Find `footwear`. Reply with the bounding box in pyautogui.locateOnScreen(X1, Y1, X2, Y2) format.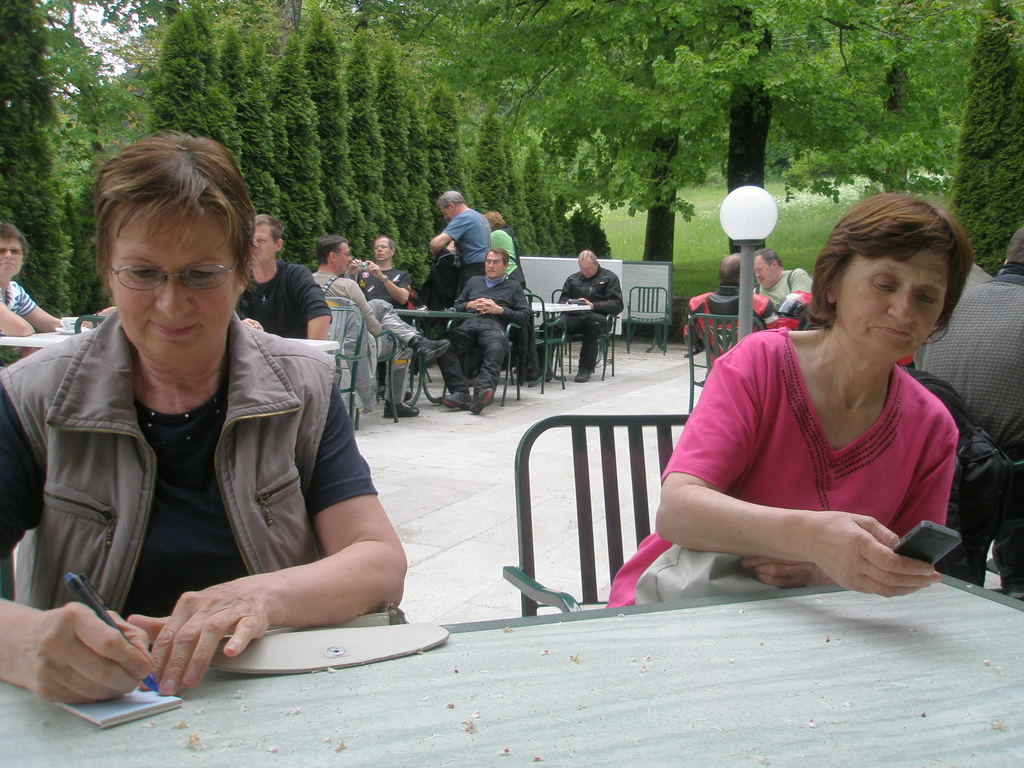
pyautogui.locateOnScreen(568, 365, 596, 384).
